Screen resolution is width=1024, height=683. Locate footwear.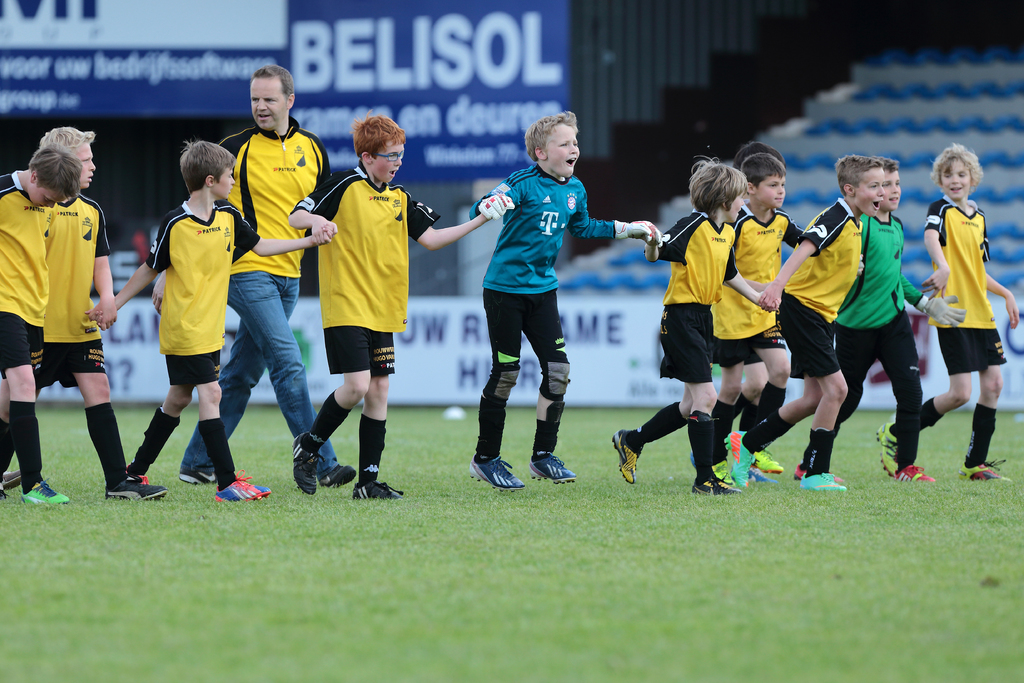
rect(718, 426, 758, 495).
